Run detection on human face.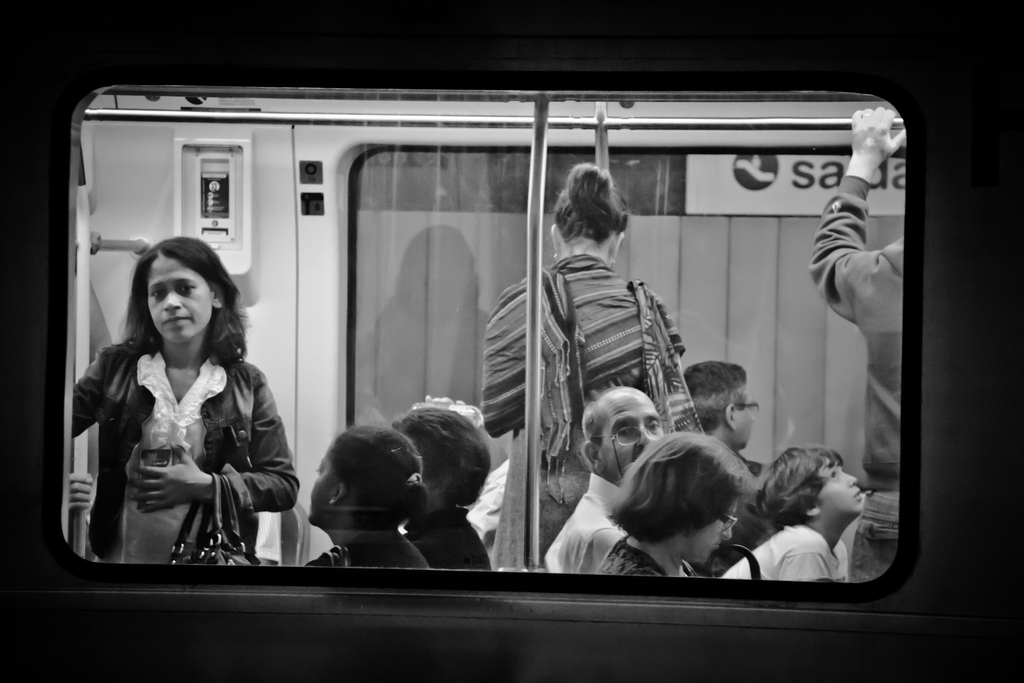
Result: (147,256,212,343).
